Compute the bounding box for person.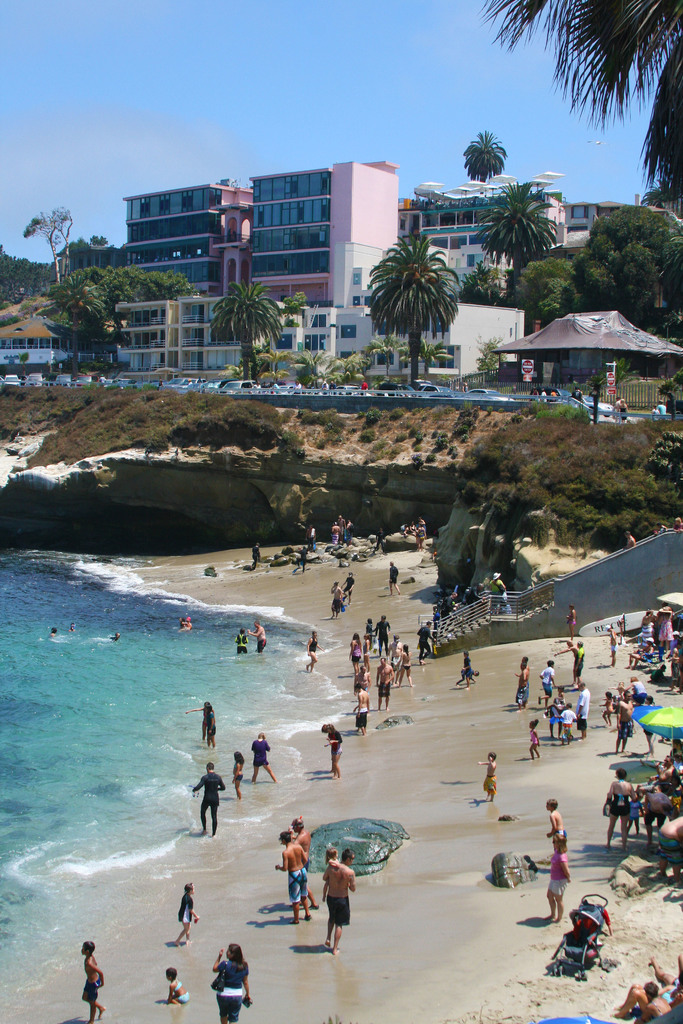
<bbox>538, 660, 555, 715</bbox>.
